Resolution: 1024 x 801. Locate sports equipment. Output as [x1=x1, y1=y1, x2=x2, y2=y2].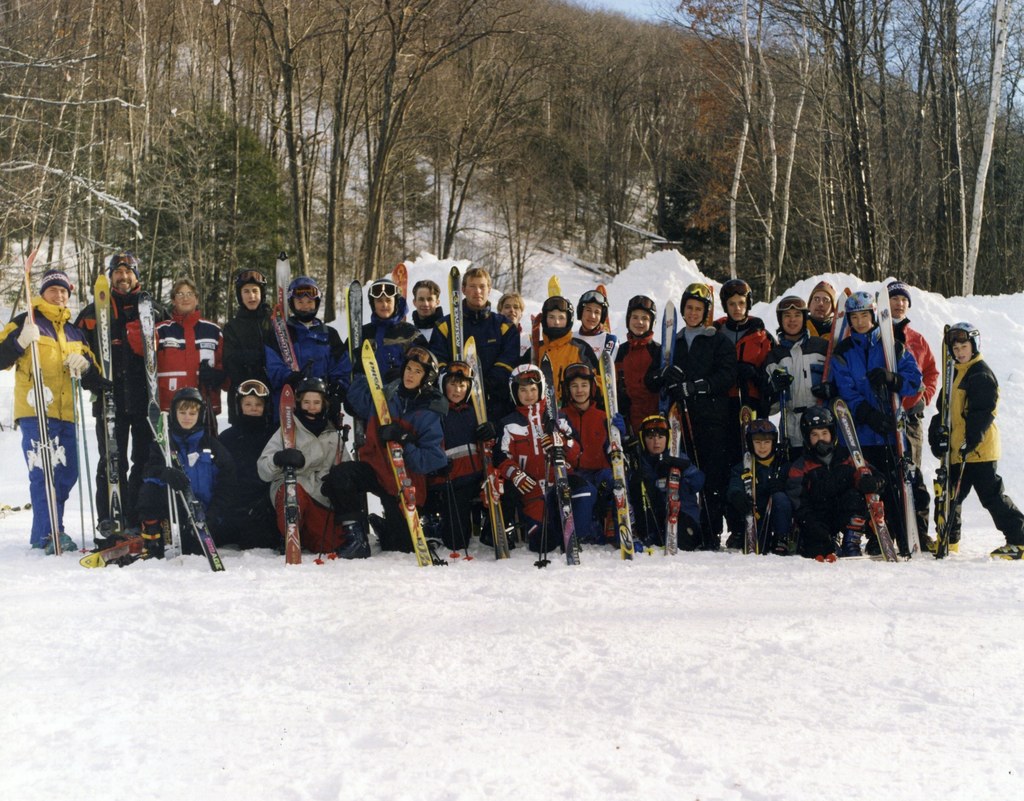
[x1=810, y1=278, x2=835, y2=326].
